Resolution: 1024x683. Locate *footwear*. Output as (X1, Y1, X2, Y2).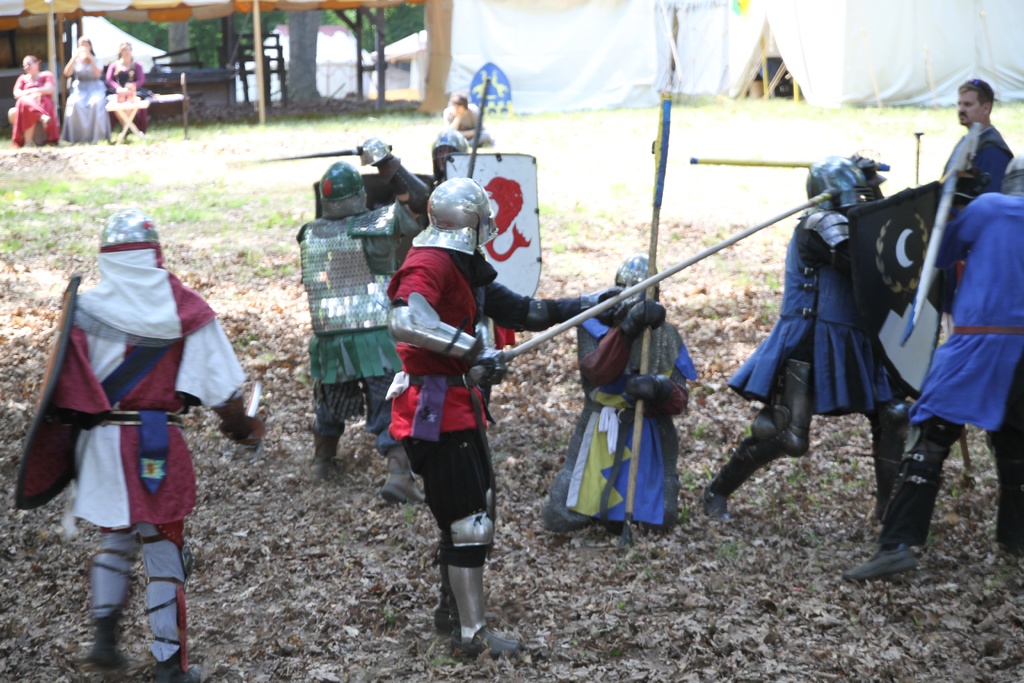
(704, 483, 723, 522).
